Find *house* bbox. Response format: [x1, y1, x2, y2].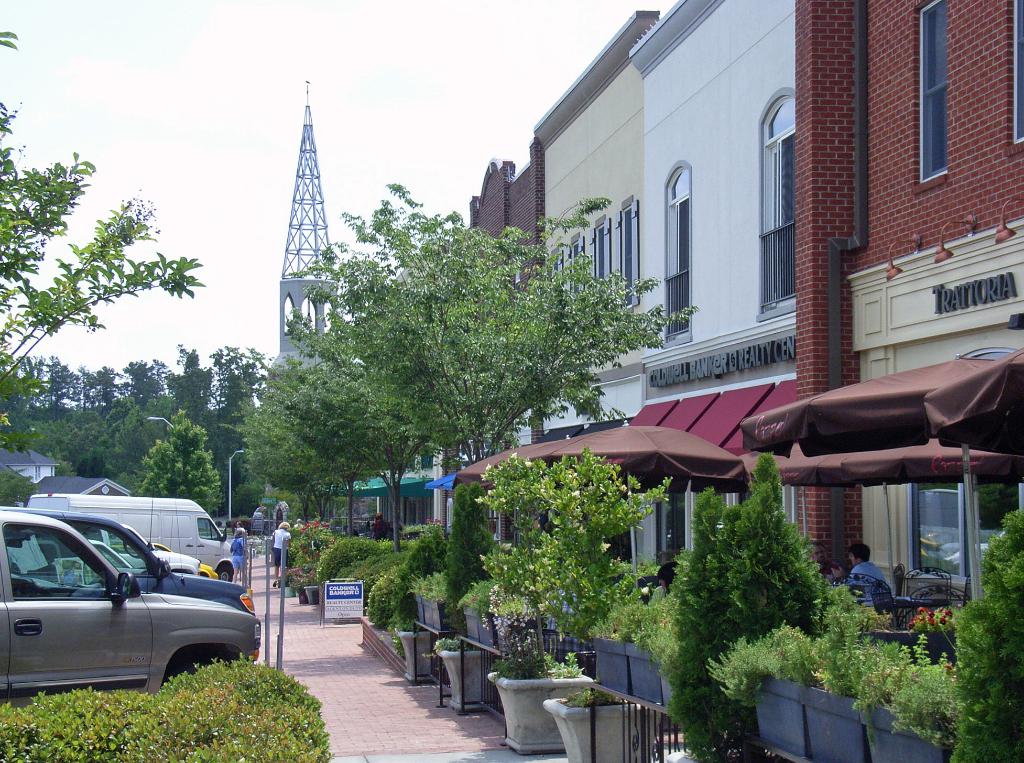
[0, 439, 67, 486].
